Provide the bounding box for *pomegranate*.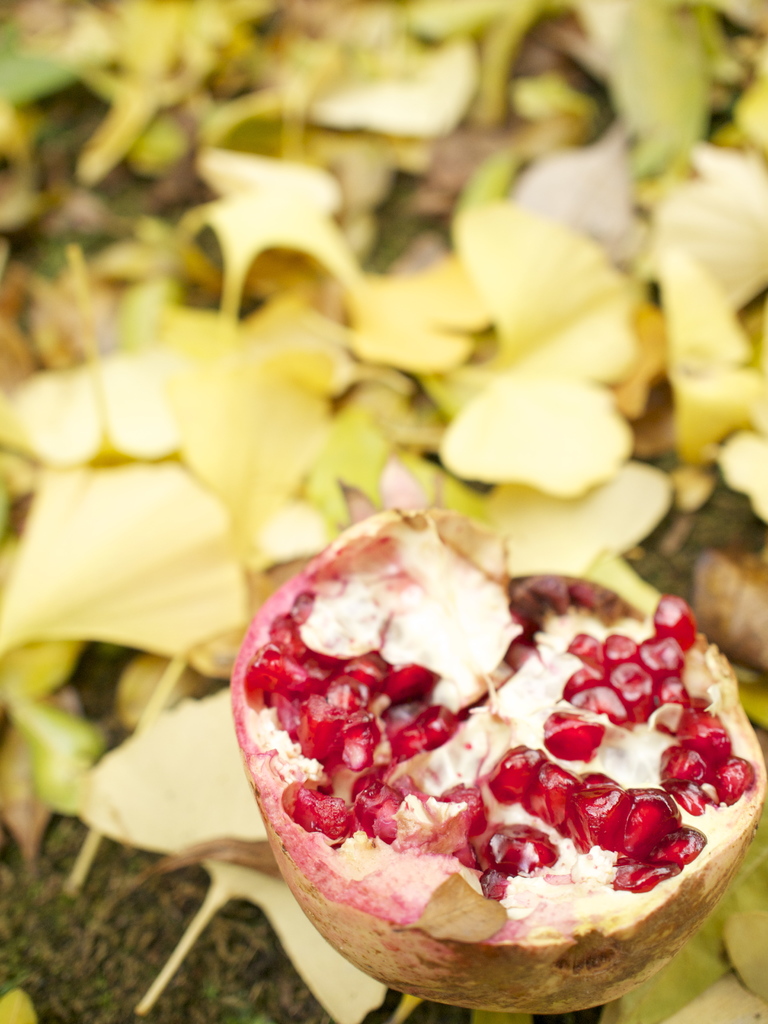
left=227, top=507, right=767, bottom=1020.
